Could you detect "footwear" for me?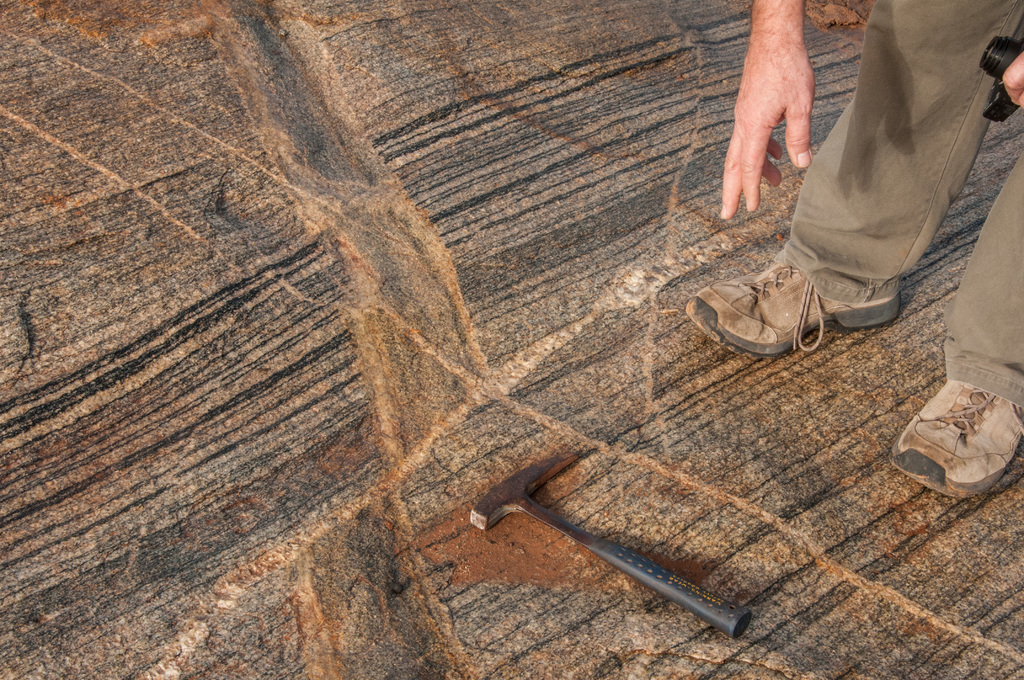
Detection result: bbox(892, 376, 1023, 498).
